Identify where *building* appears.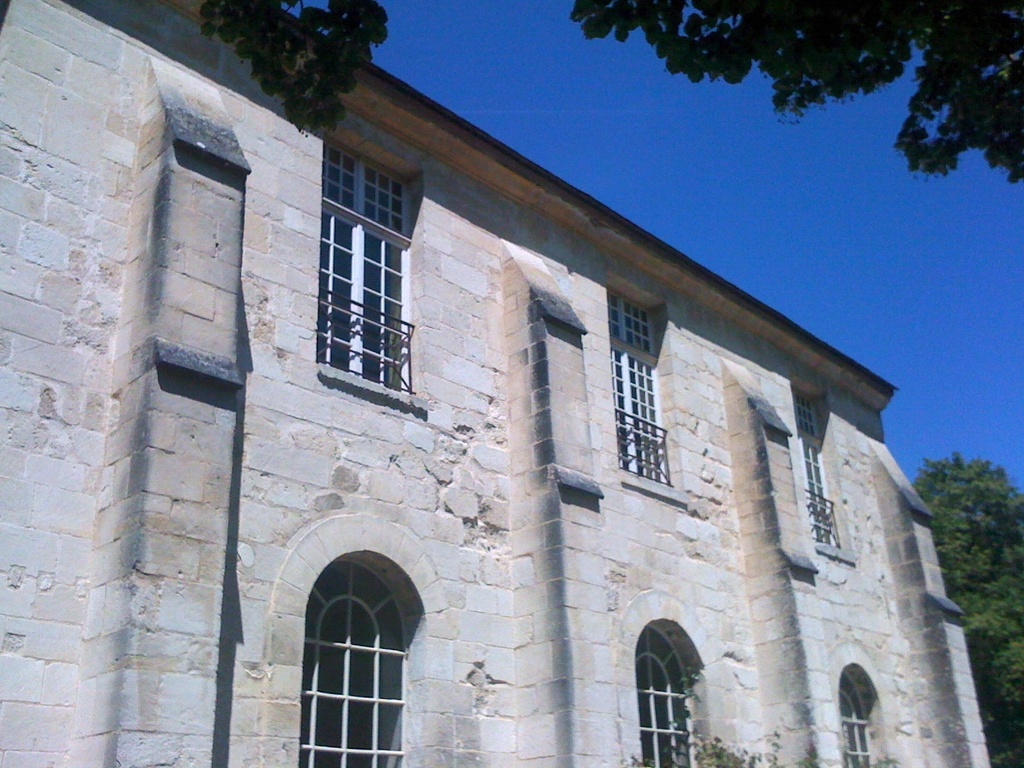
Appears at 0,3,995,767.
